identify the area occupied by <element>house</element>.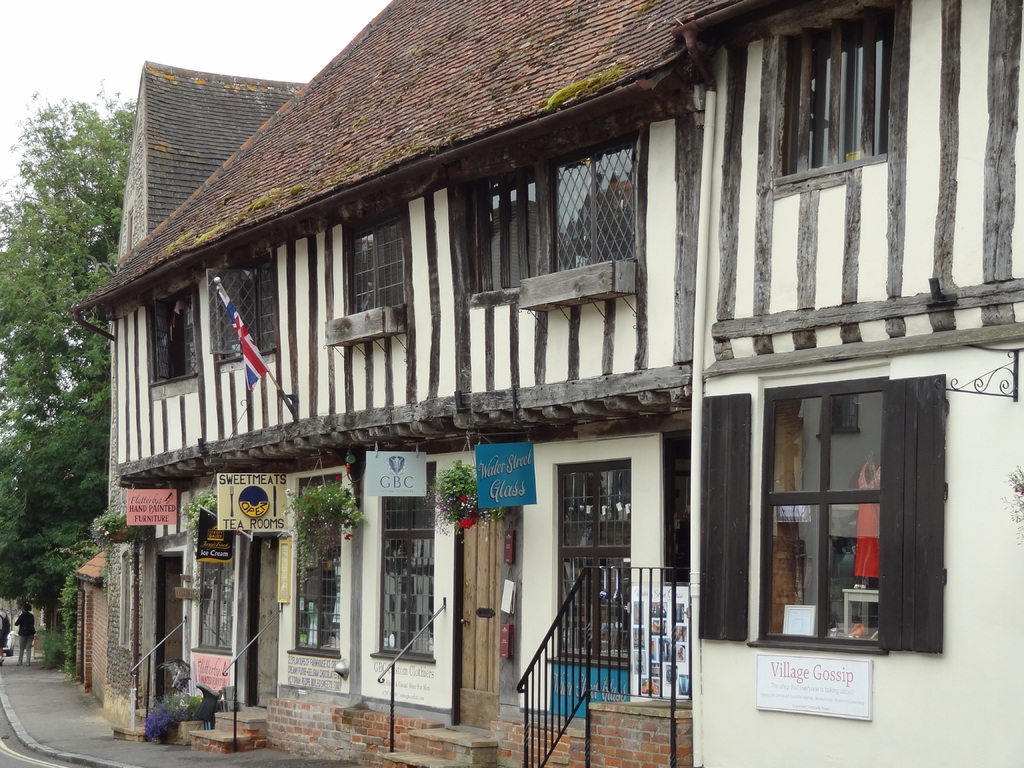
Area: (x1=72, y1=0, x2=716, y2=767).
